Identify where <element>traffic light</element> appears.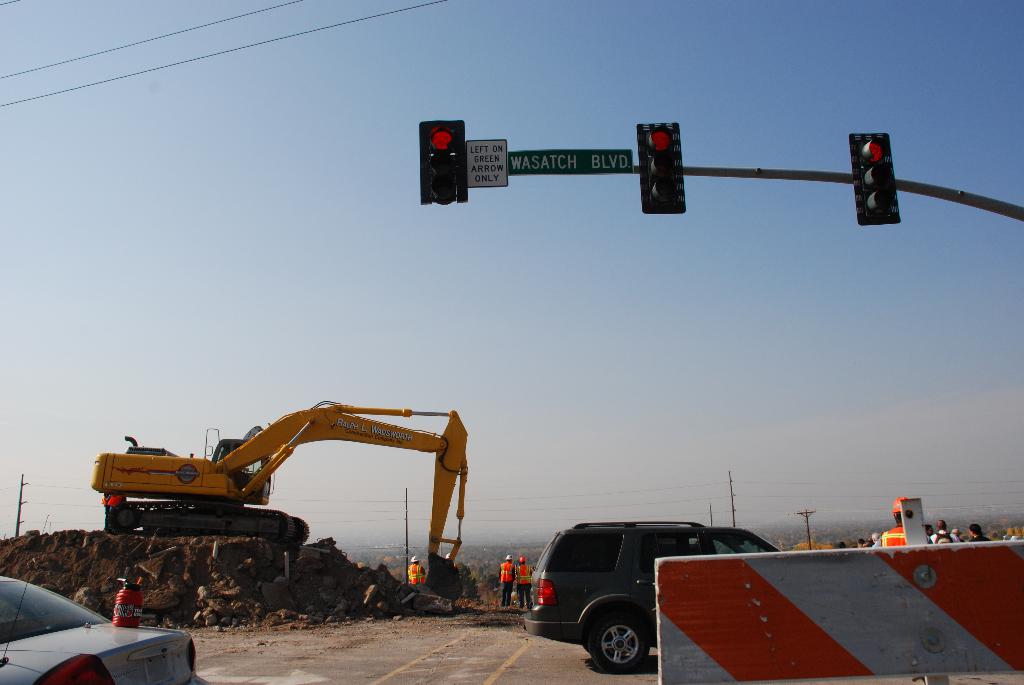
Appears at left=635, top=120, right=686, bottom=214.
